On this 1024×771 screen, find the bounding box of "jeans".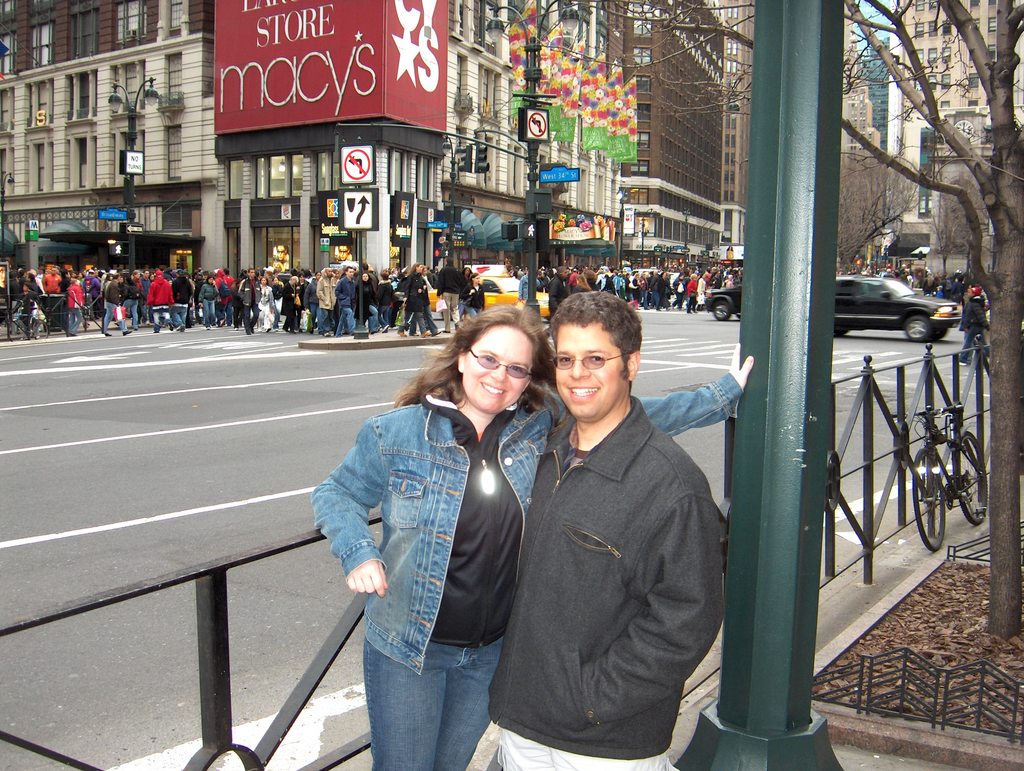
Bounding box: [337, 305, 353, 338].
